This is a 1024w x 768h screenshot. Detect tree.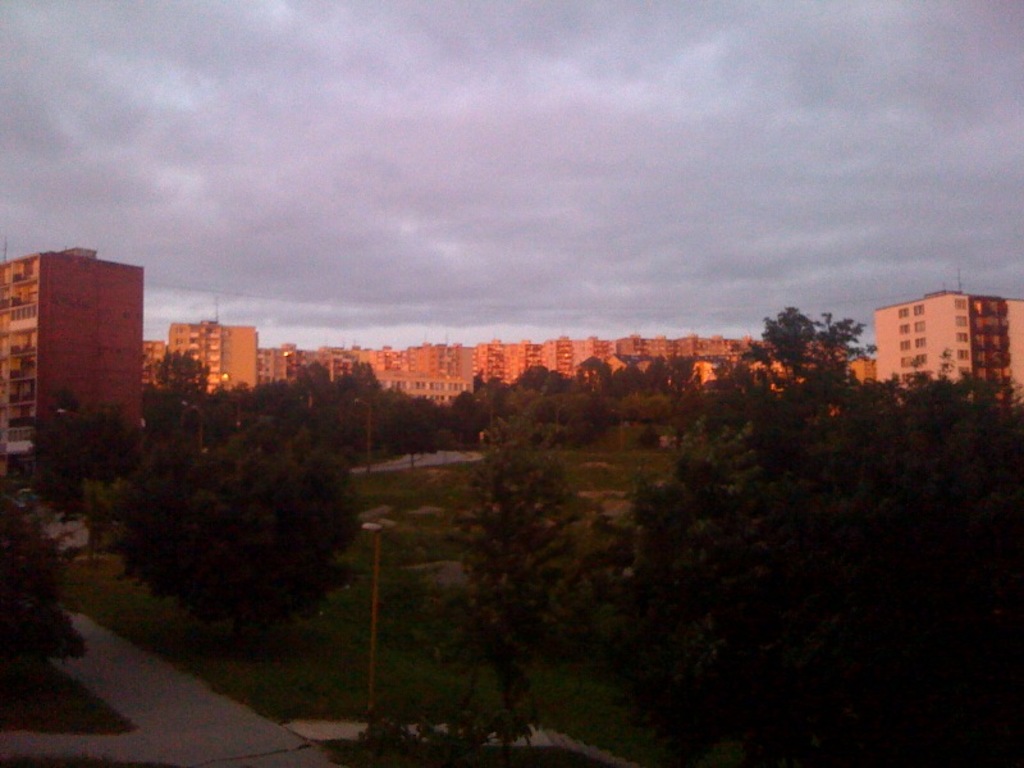
136:339:227:461.
